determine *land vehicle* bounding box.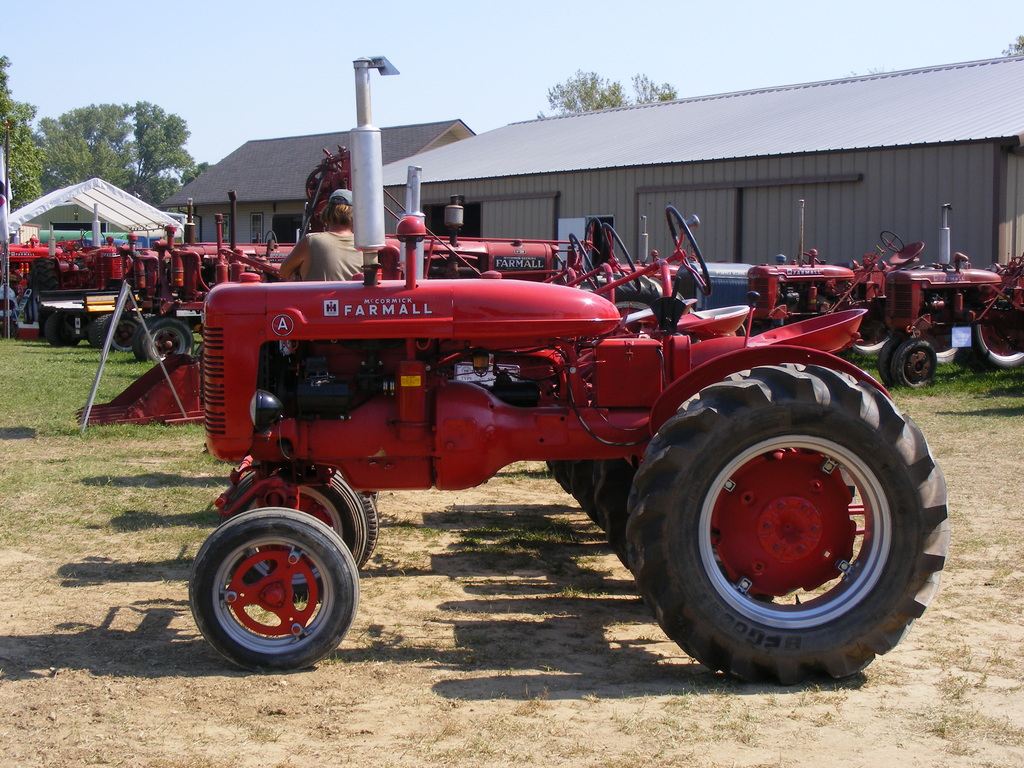
Determined: locate(79, 144, 502, 428).
